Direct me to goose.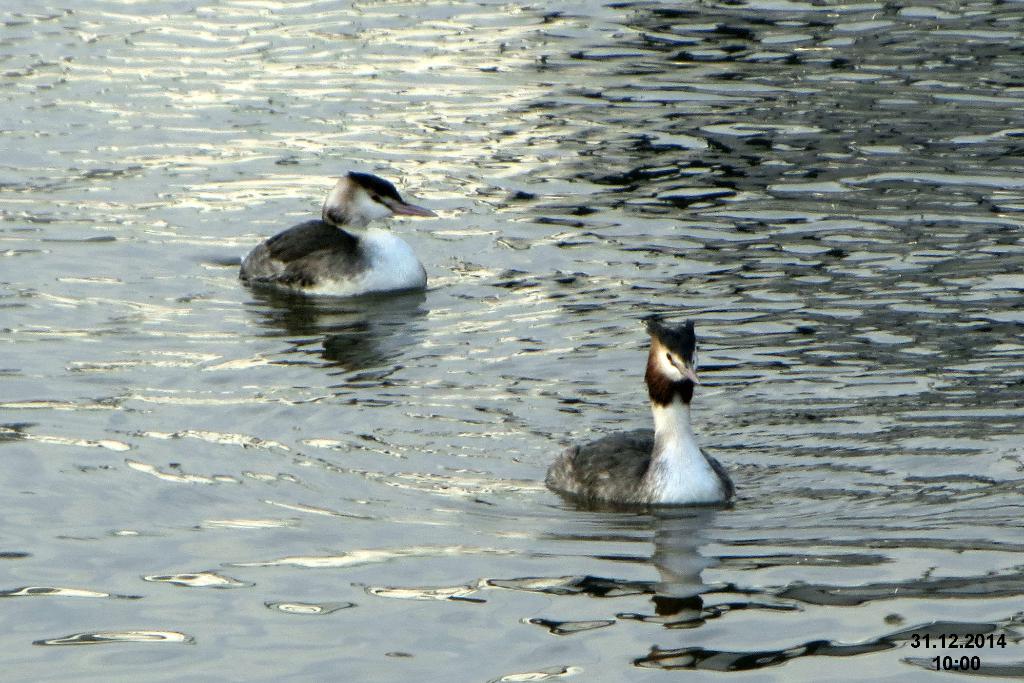
Direction: x1=547, y1=320, x2=744, y2=510.
